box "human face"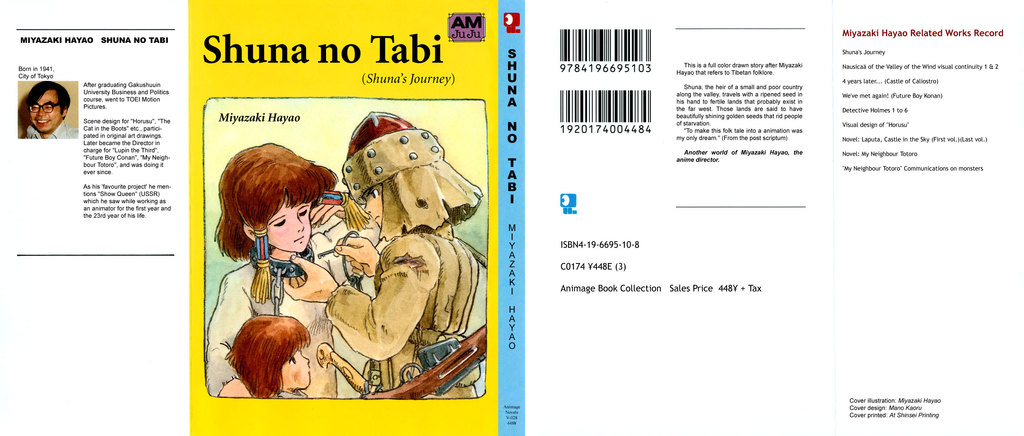
pyautogui.locateOnScreen(365, 186, 383, 228)
